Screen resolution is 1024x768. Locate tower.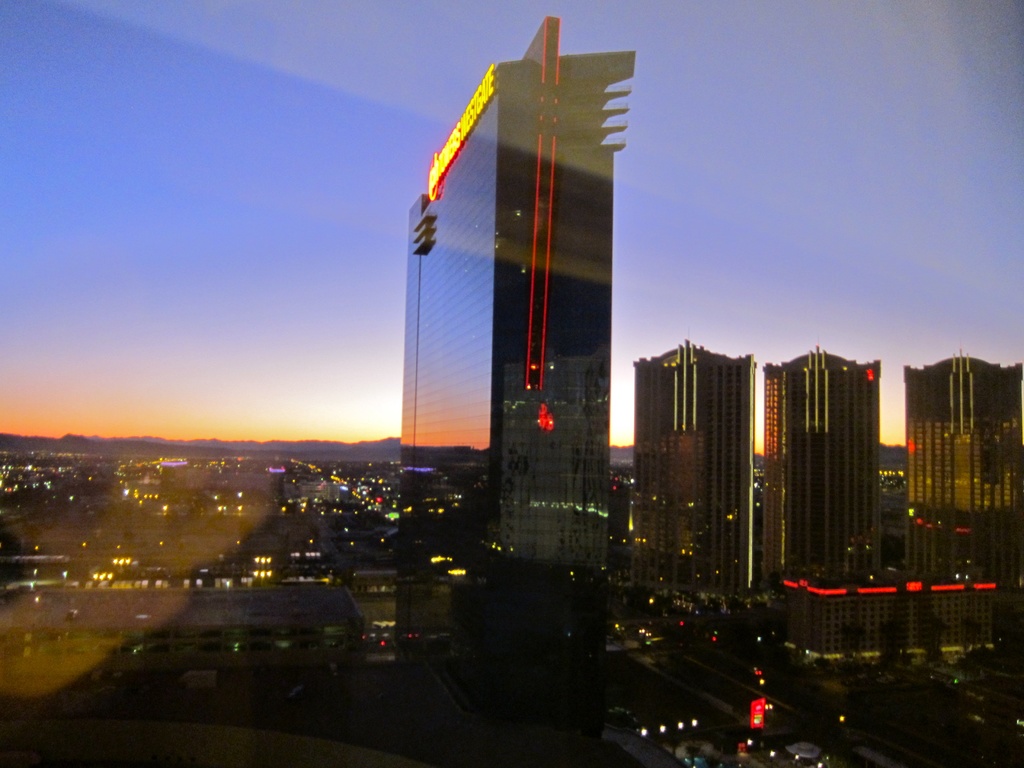
x1=903 y1=349 x2=1023 y2=584.
